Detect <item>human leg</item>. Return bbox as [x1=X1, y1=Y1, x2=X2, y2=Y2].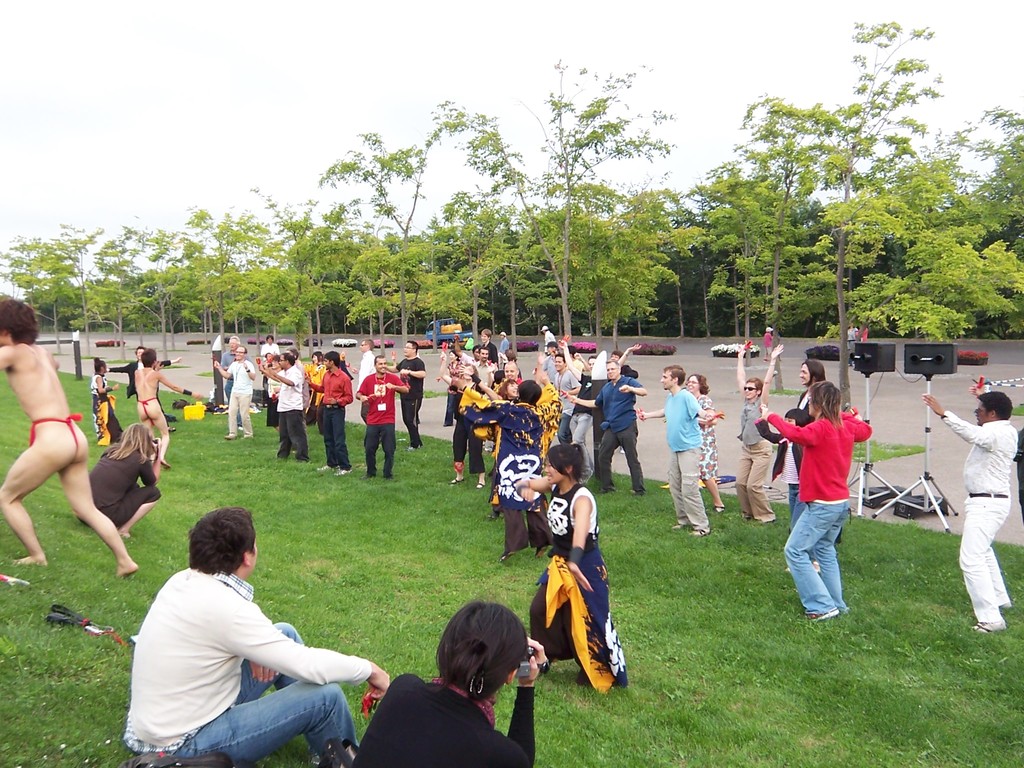
[x1=239, y1=623, x2=309, y2=694].
